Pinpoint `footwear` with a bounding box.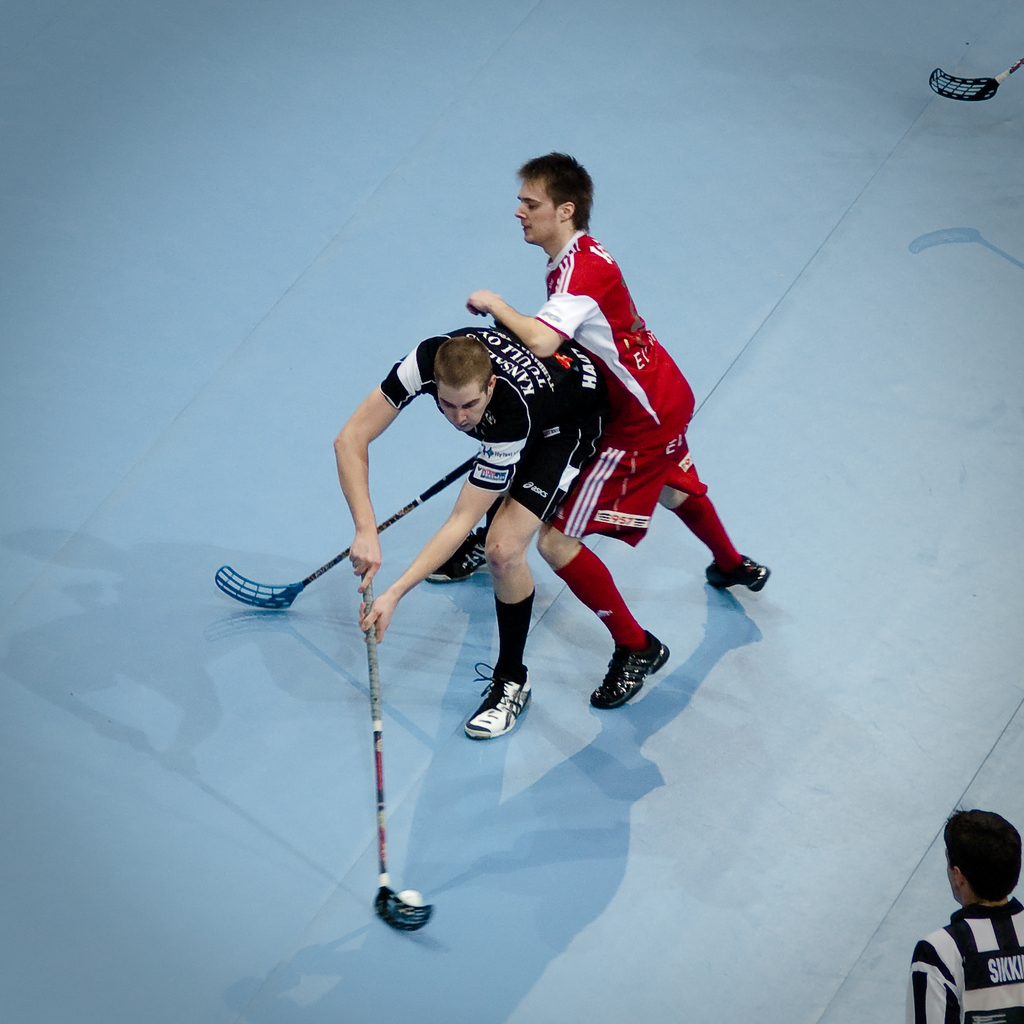
[589,630,668,709].
